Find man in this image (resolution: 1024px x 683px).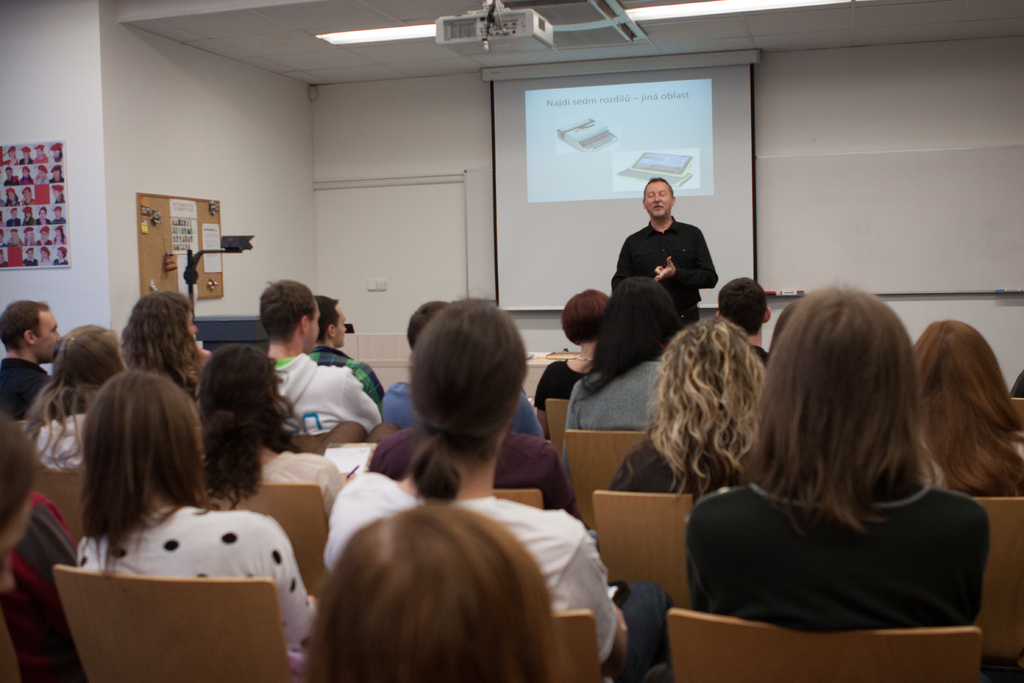
crop(0, 302, 64, 421).
